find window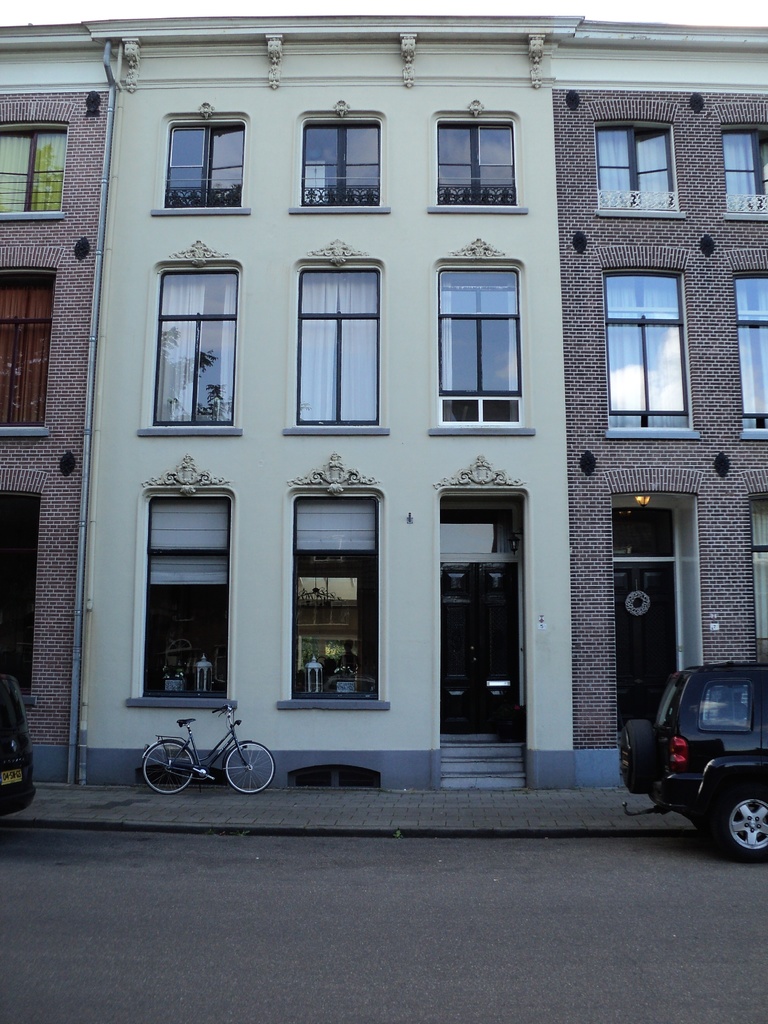
(0,493,36,703)
